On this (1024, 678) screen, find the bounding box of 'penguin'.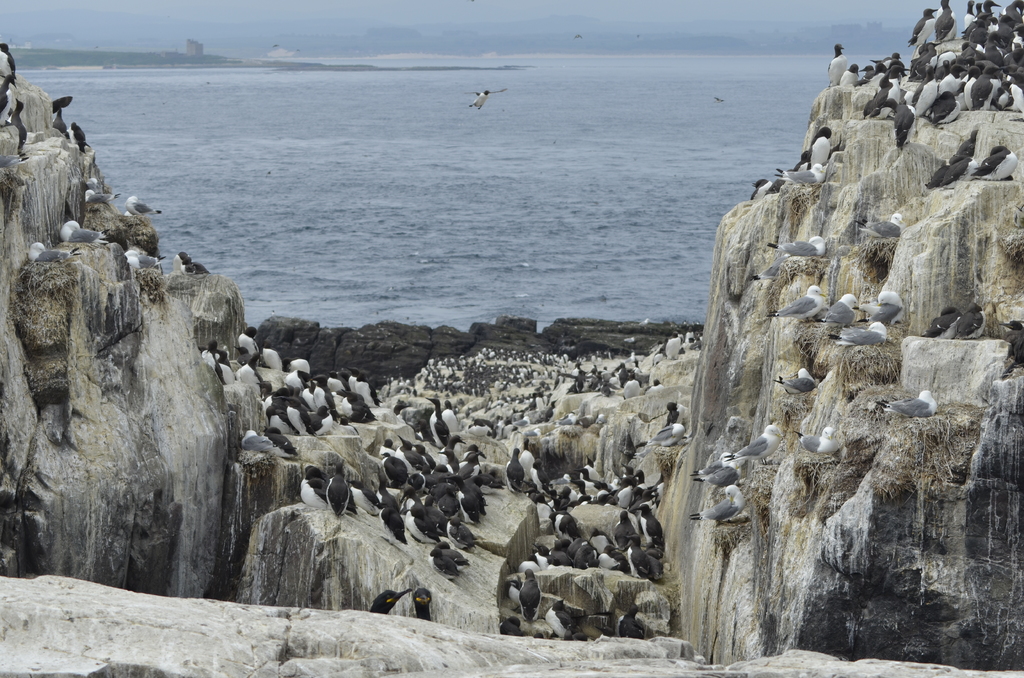
Bounding box: detection(319, 375, 339, 396).
